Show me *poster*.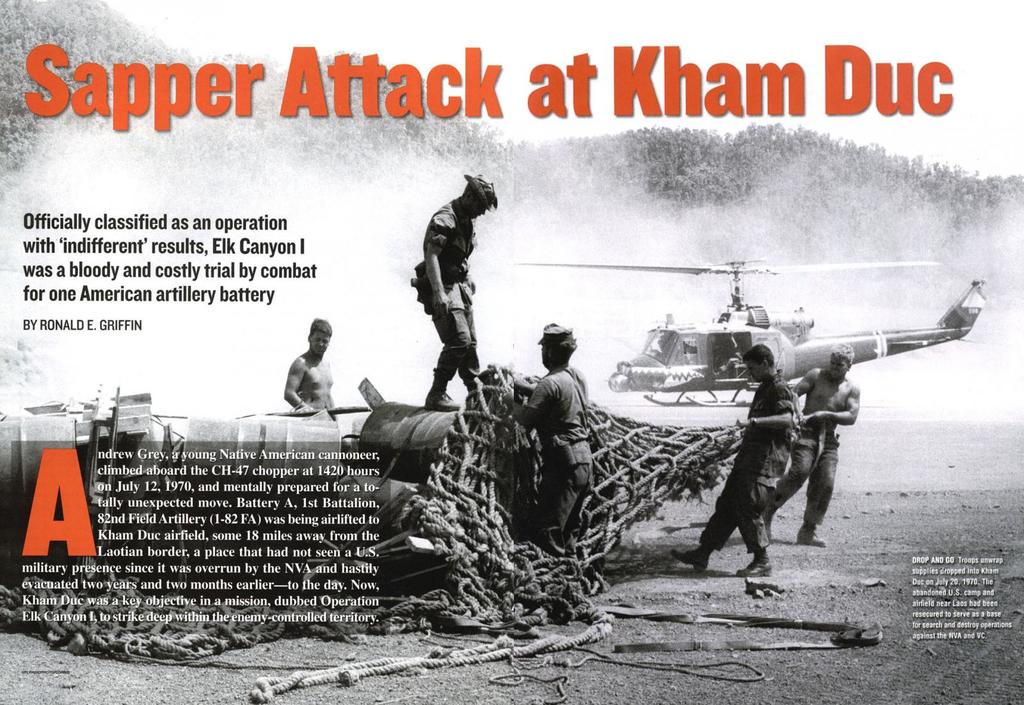
*poster* is here: 0 0 1023 704.
